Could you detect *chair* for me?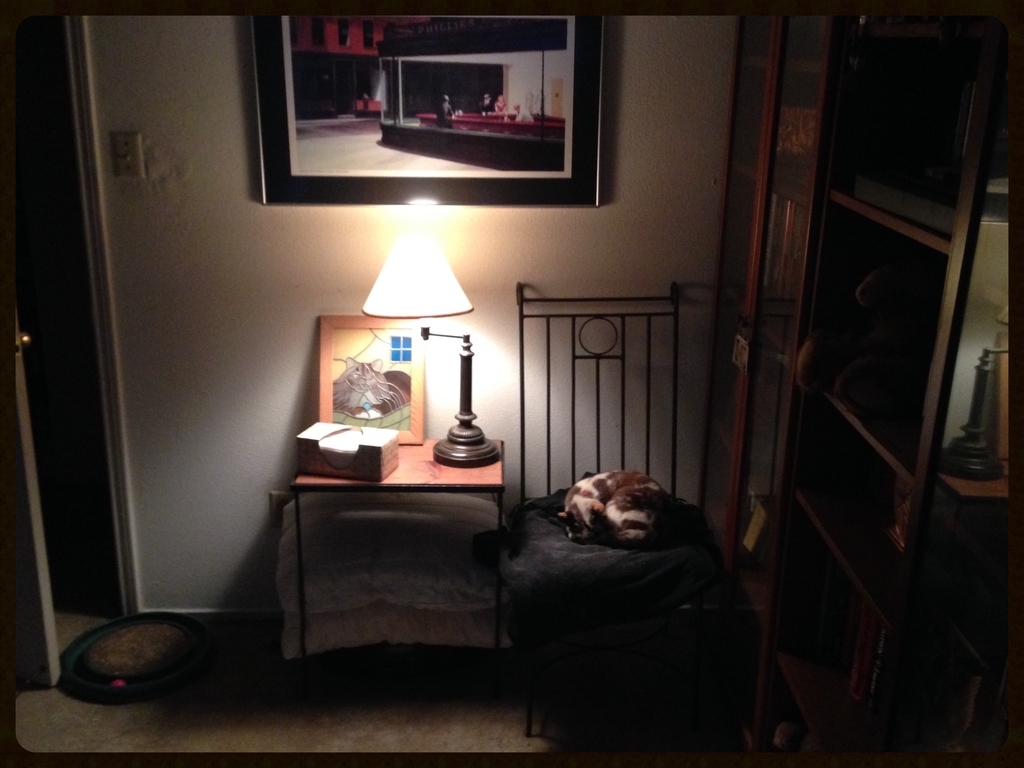
Detection result: crop(518, 283, 753, 746).
